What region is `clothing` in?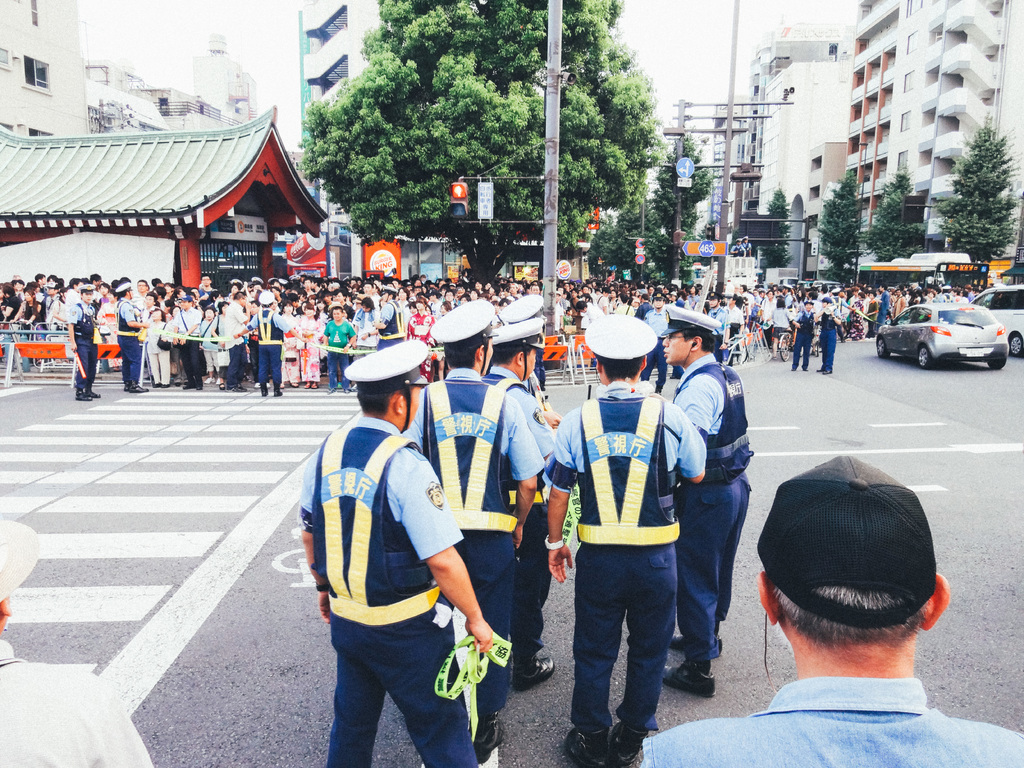
left=314, top=383, right=493, bottom=735.
